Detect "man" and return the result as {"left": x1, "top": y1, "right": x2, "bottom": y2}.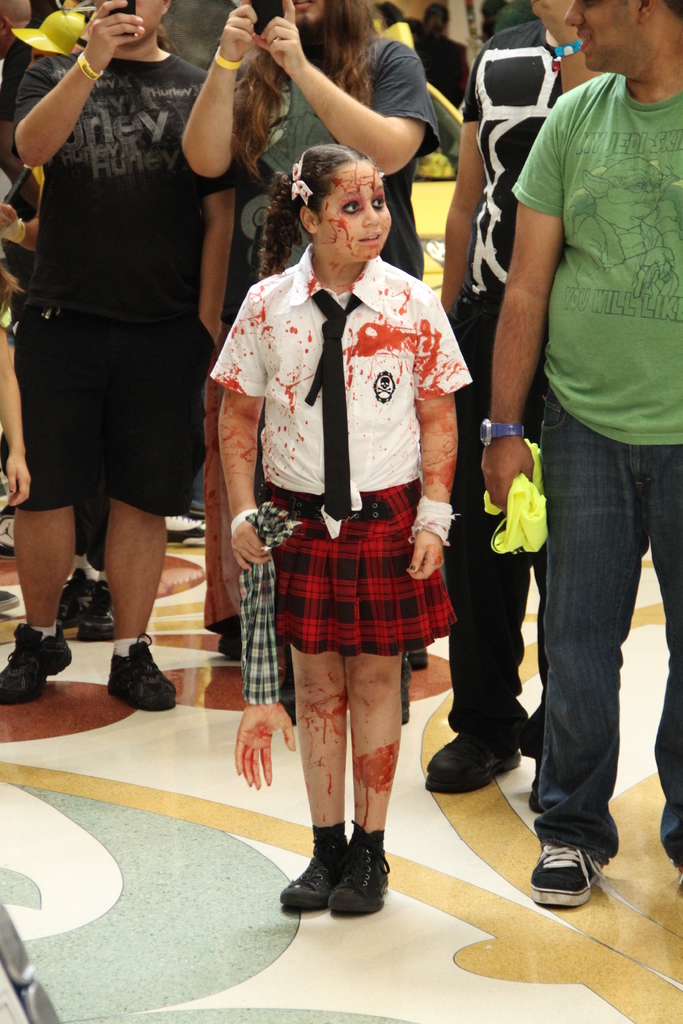
{"left": 481, "top": 0, "right": 682, "bottom": 906}.
